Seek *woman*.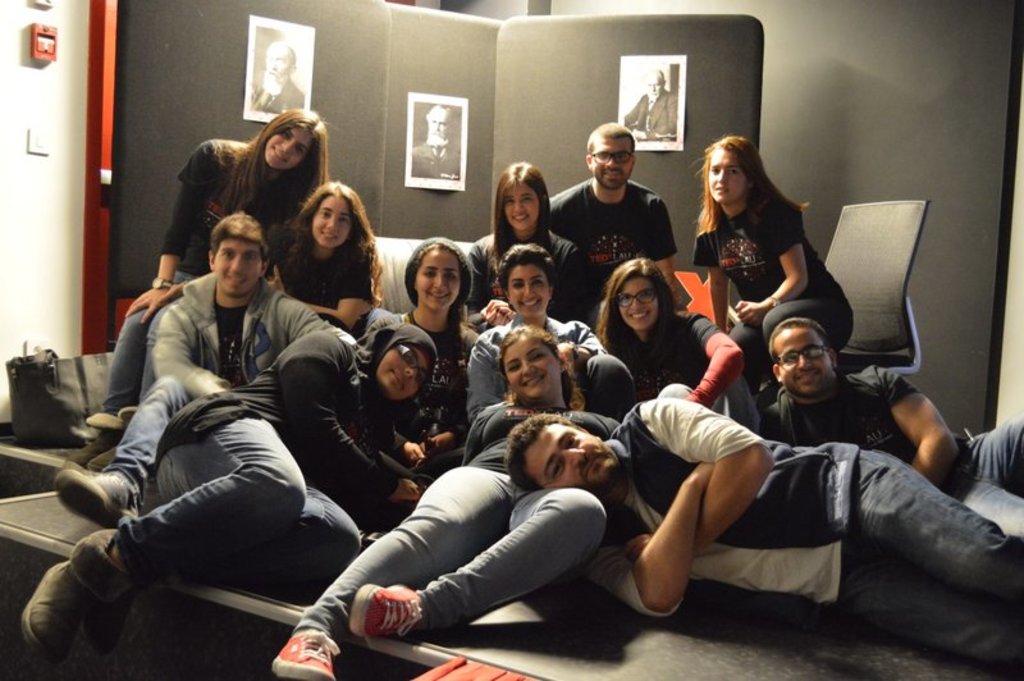
[83, 88, 328, 438].
